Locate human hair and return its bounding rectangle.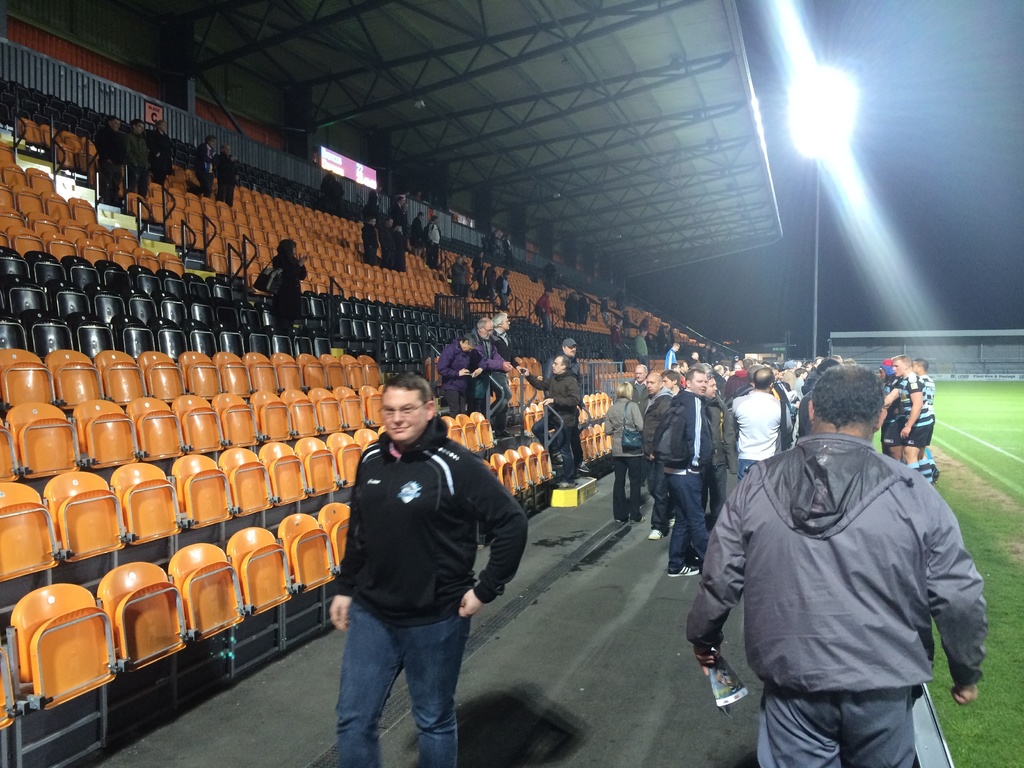
box(494, 314, 506, 323).
